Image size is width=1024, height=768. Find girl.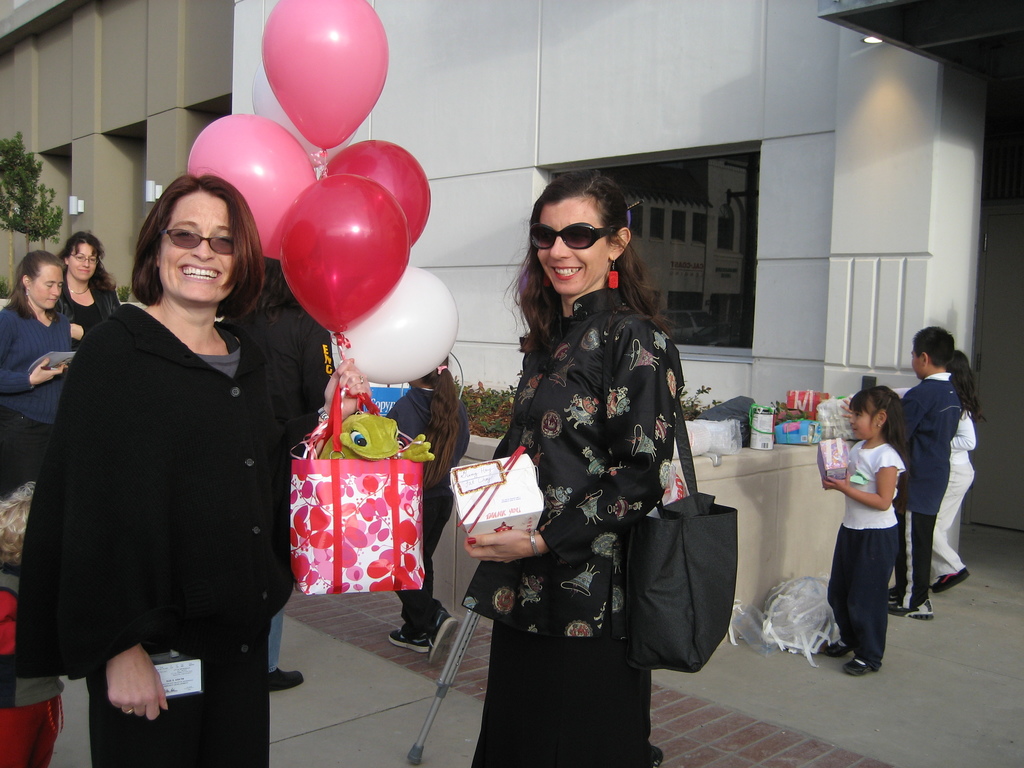
box(382, 349, 476, 665).
